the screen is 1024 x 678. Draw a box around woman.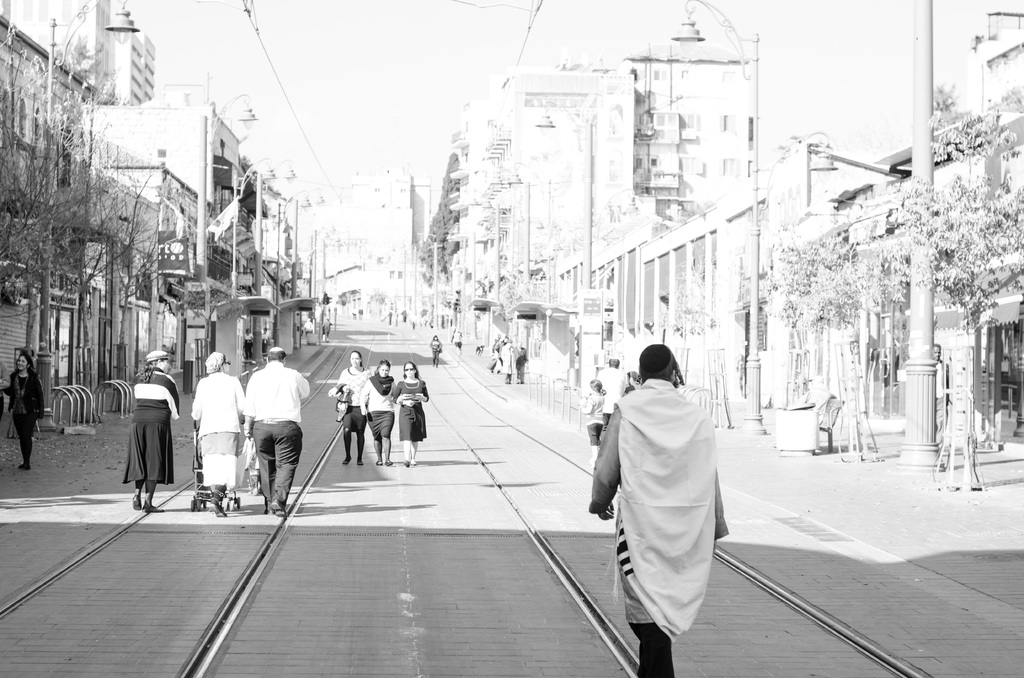
<bbox>336, 353, 372, 464</bbox>.
